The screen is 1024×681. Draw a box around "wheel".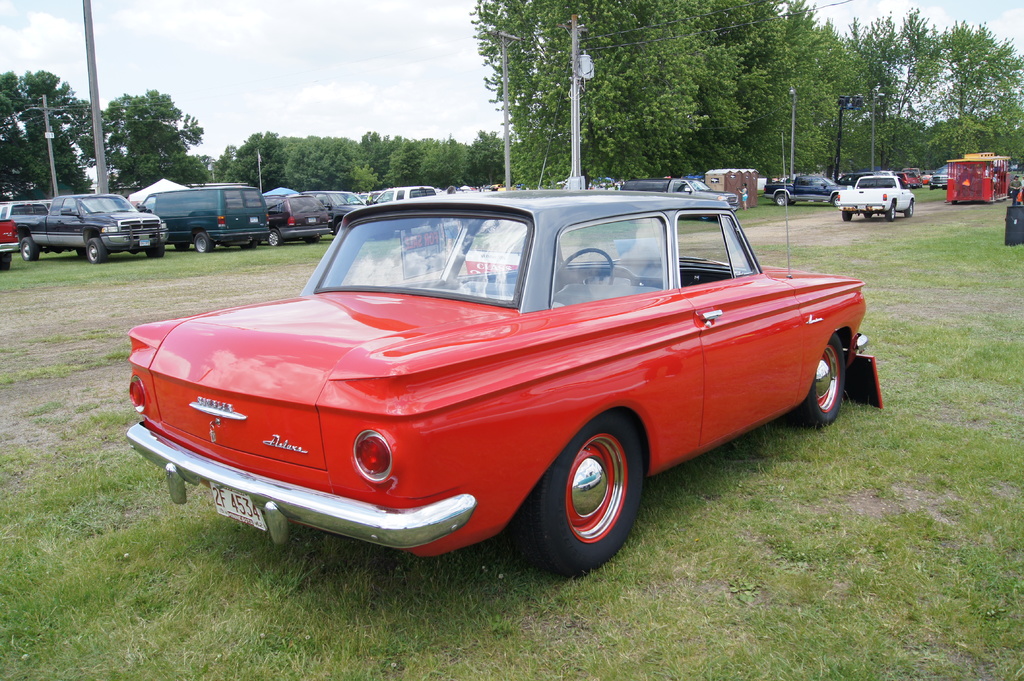
(863, 213, 873, 218).
